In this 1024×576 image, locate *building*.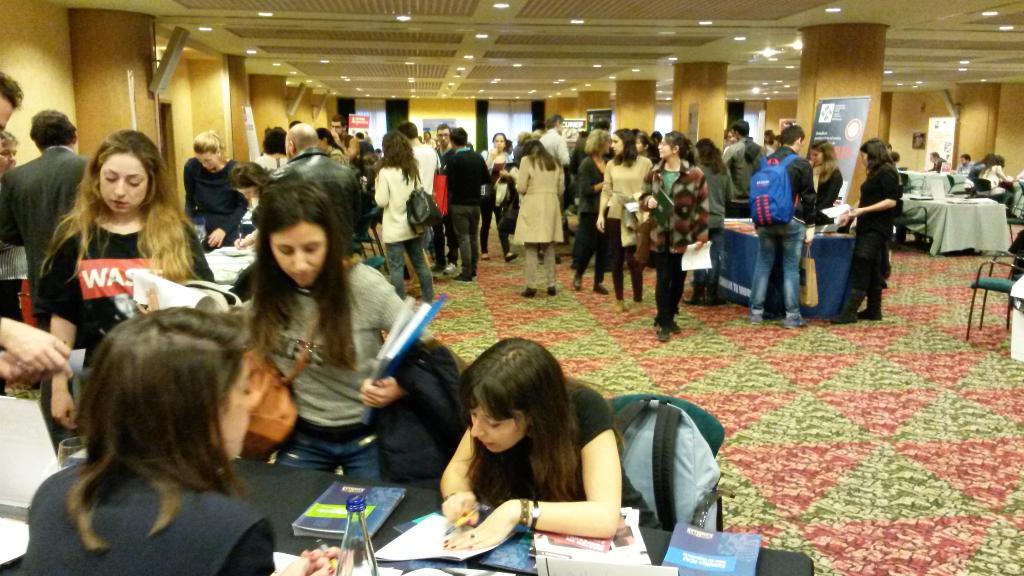
Bounding box: rect(0, 0, 1023, 575).
